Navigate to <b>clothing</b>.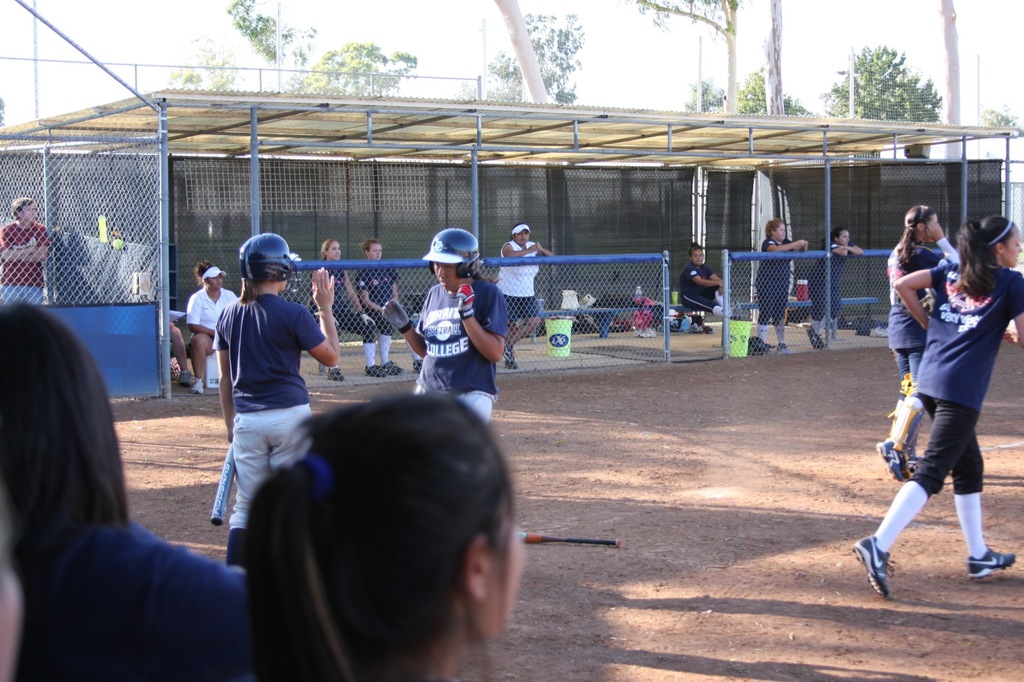
Navigation target: {"left": 808, "top": 239, "right": 859, "bottom": 320}.
